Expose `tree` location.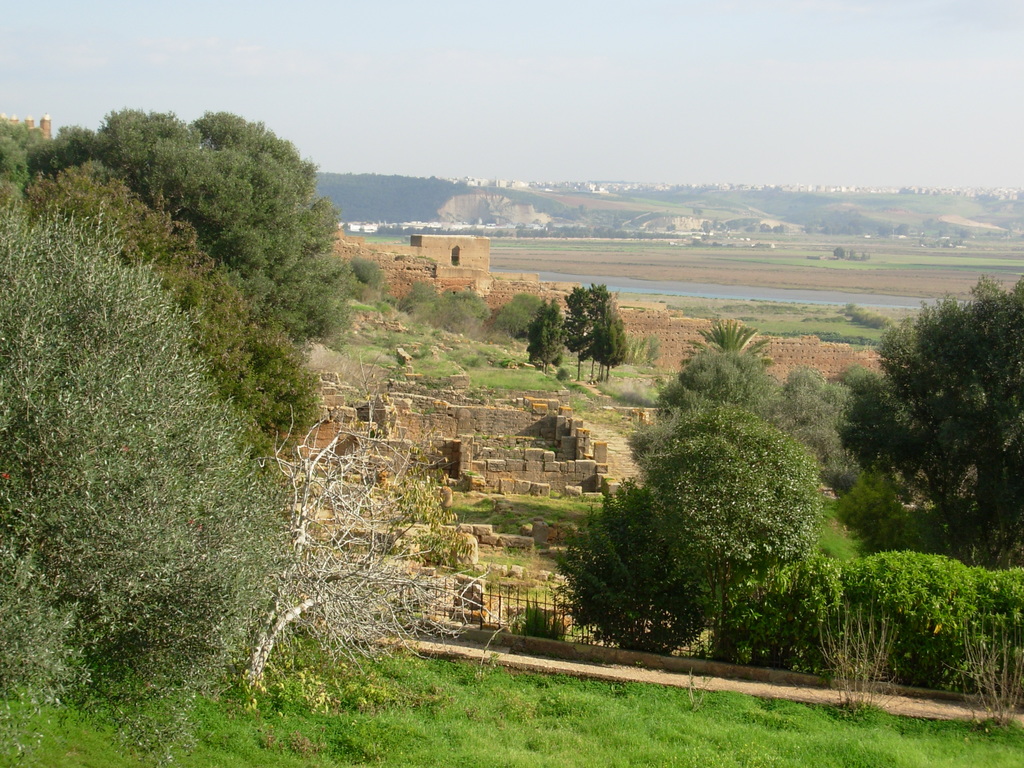
Exposed at {"x1": 831, "y1": 273, "x2": 1023, "y2": 577}.
